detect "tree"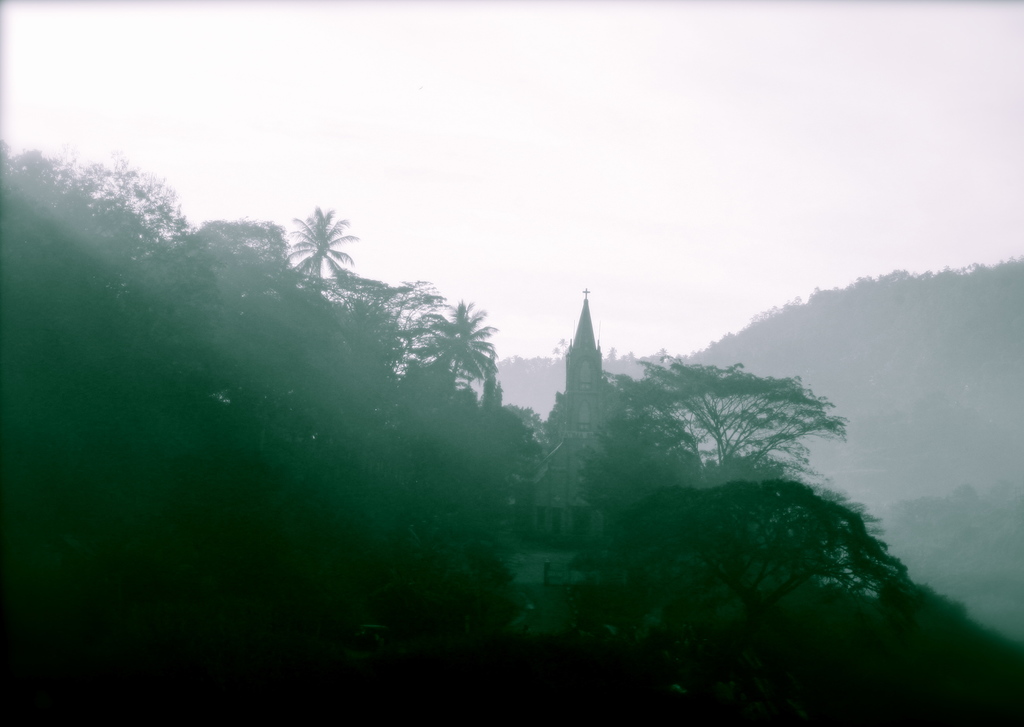
region(609, 364, 850, 480)
